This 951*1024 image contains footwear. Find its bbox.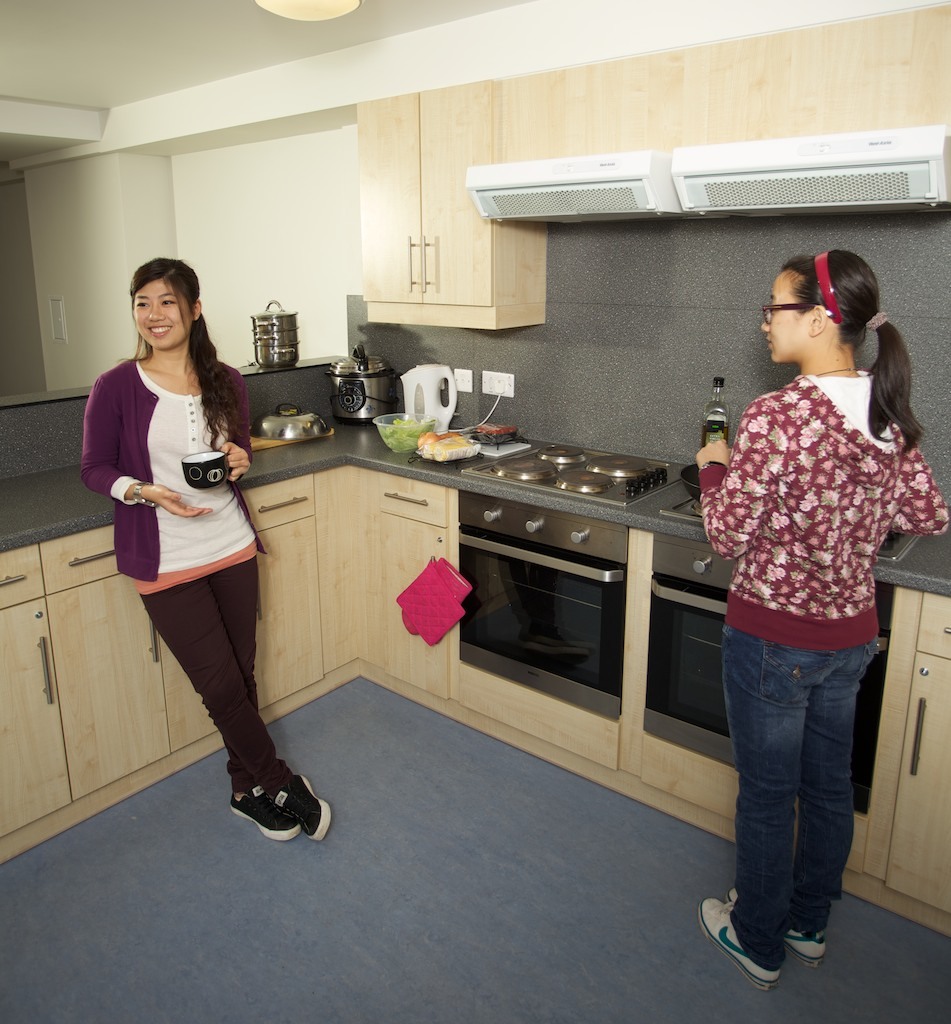
<region>267, 776, 333, 842</region>.
